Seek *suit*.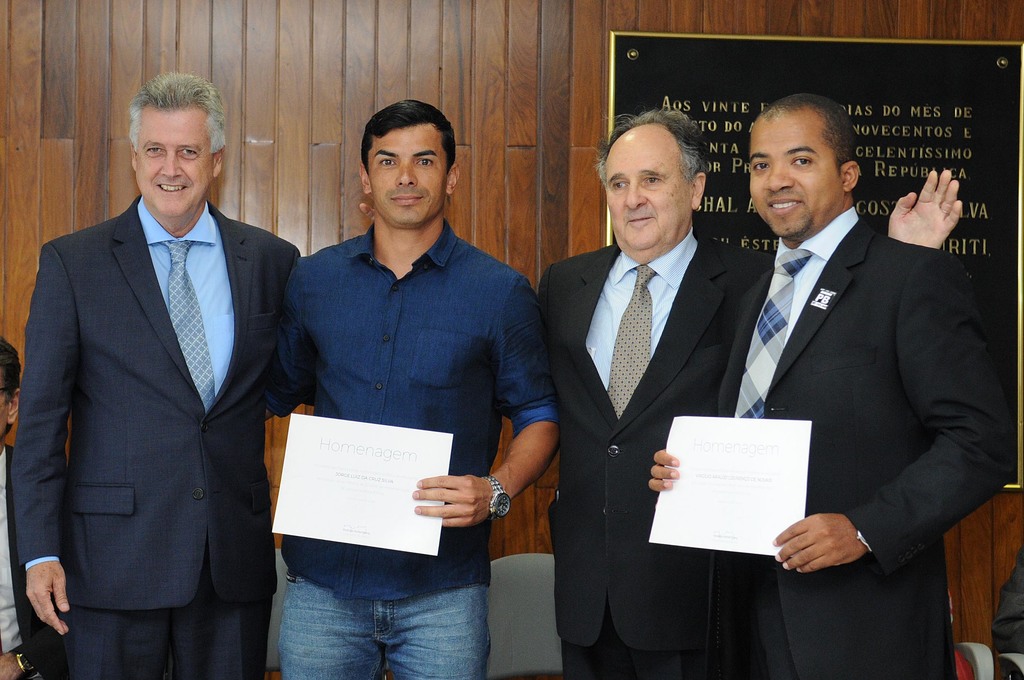
539,229,778,679.
